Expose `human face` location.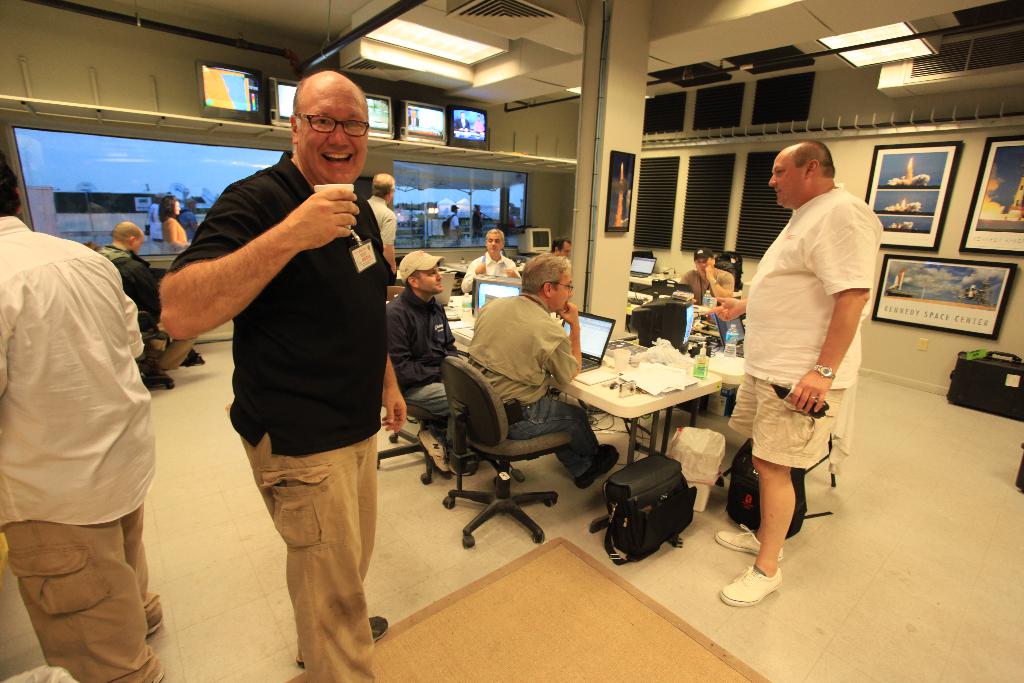
Exposed at pyautogui.locateOnScreen(298, 86, 370, 187).
